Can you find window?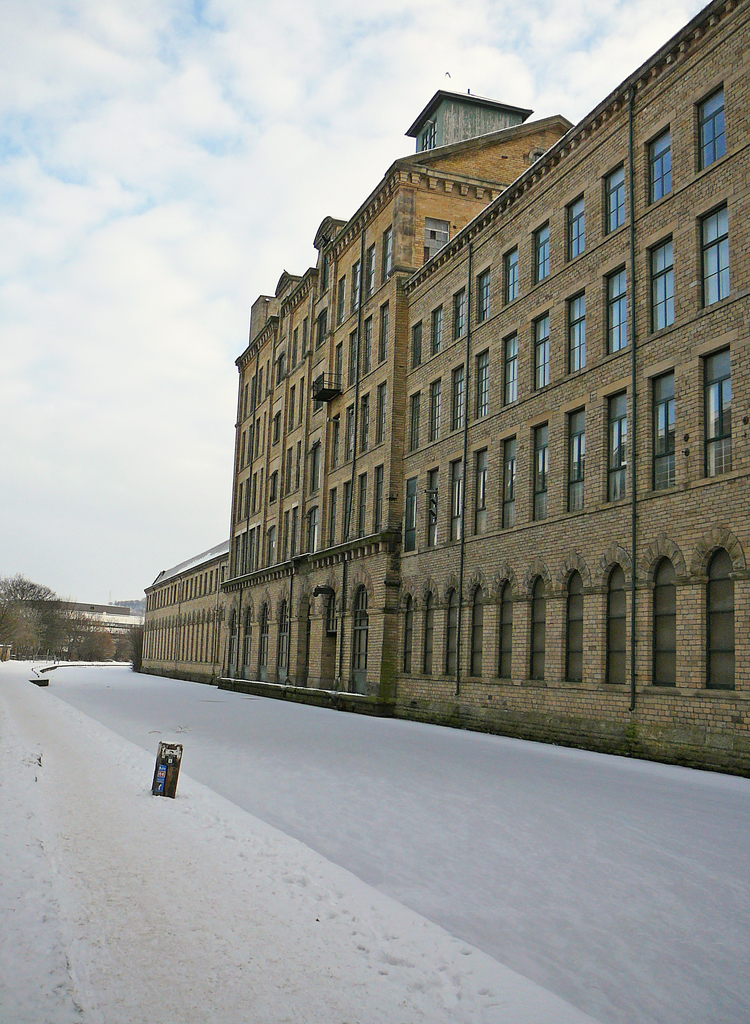
Yes, bounding box: pyautogui.locateOnScreen(314, 306, 328, 350).
